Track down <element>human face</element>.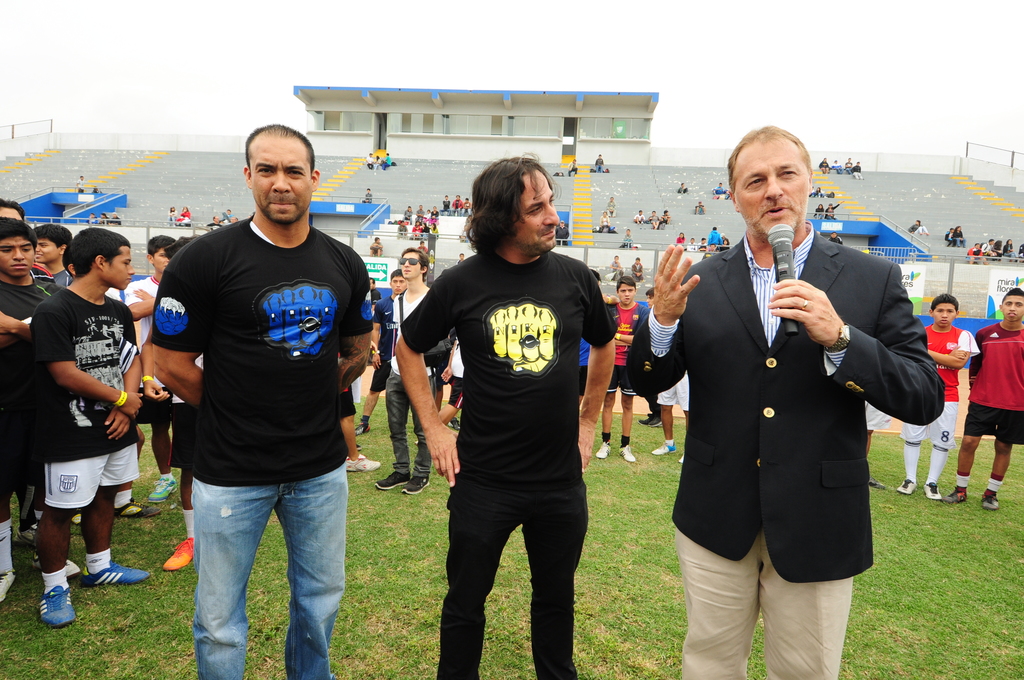
Tracked to select_region(735, 139, 811, 241).
